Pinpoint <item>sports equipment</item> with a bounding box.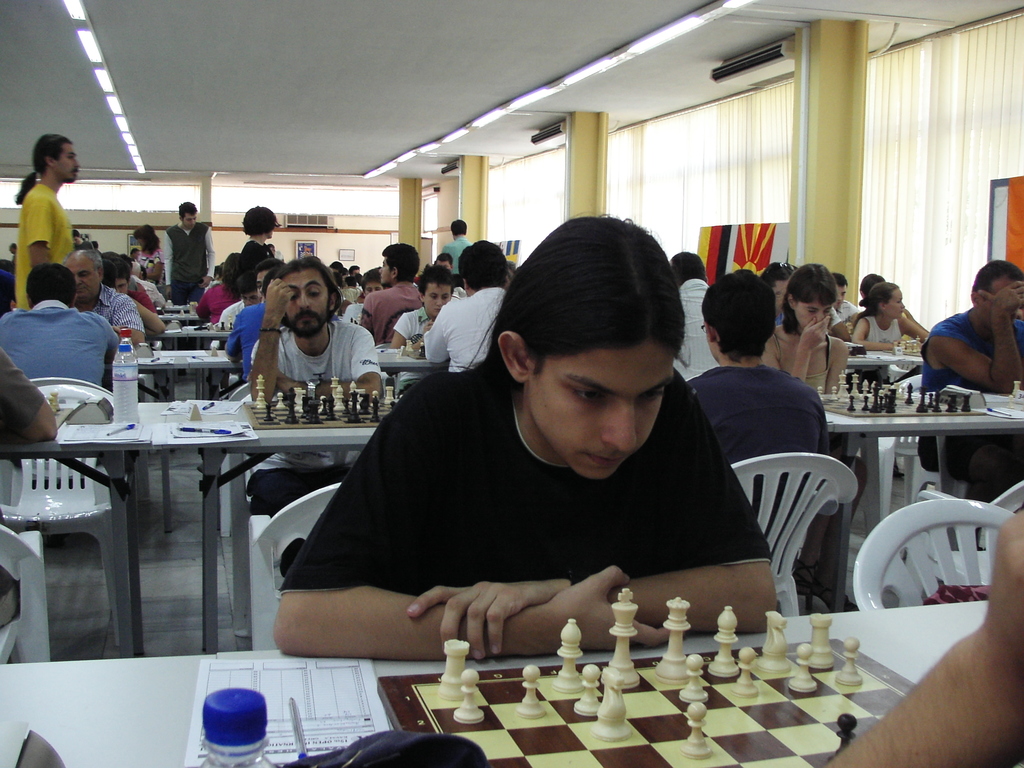
box=[586, 664, 636, 748].
